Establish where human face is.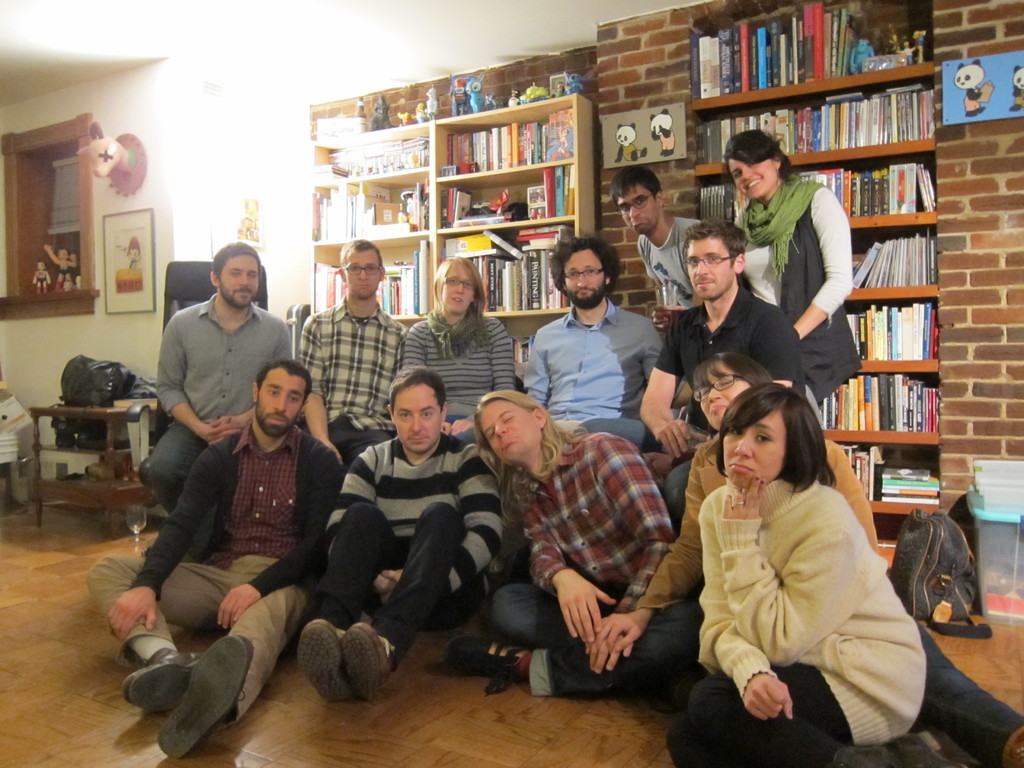
Established at crop(254, 374, 310, 435).
